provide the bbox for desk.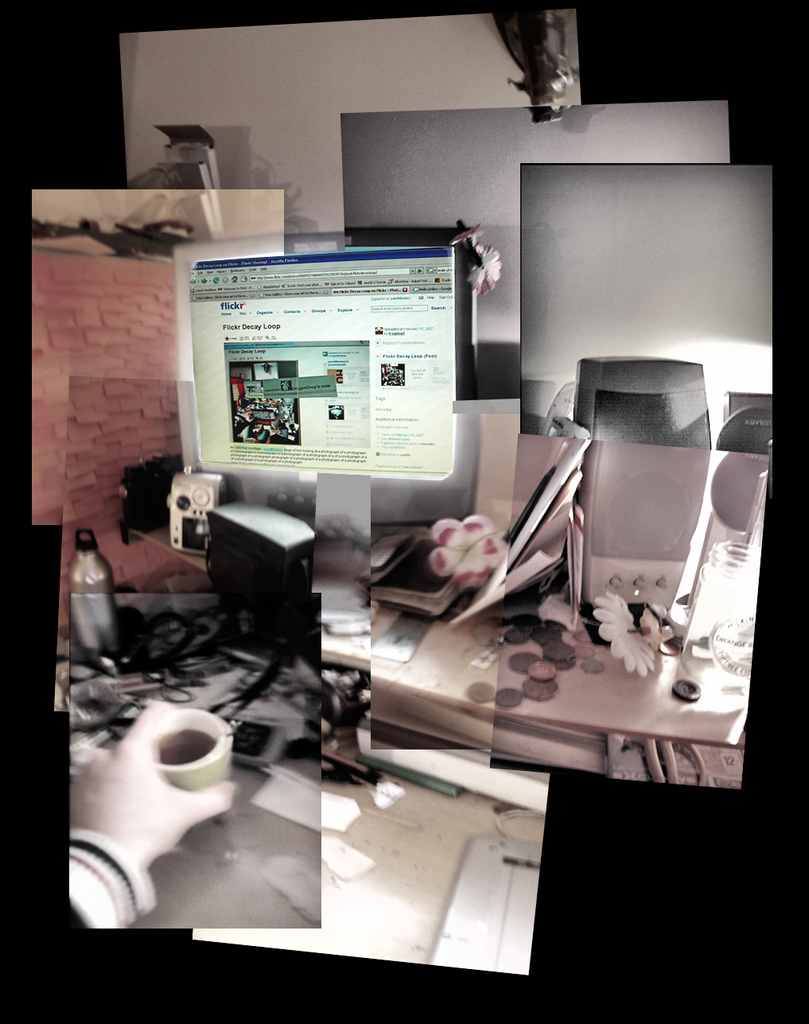
bbox=[374, 551, 746, 740].
